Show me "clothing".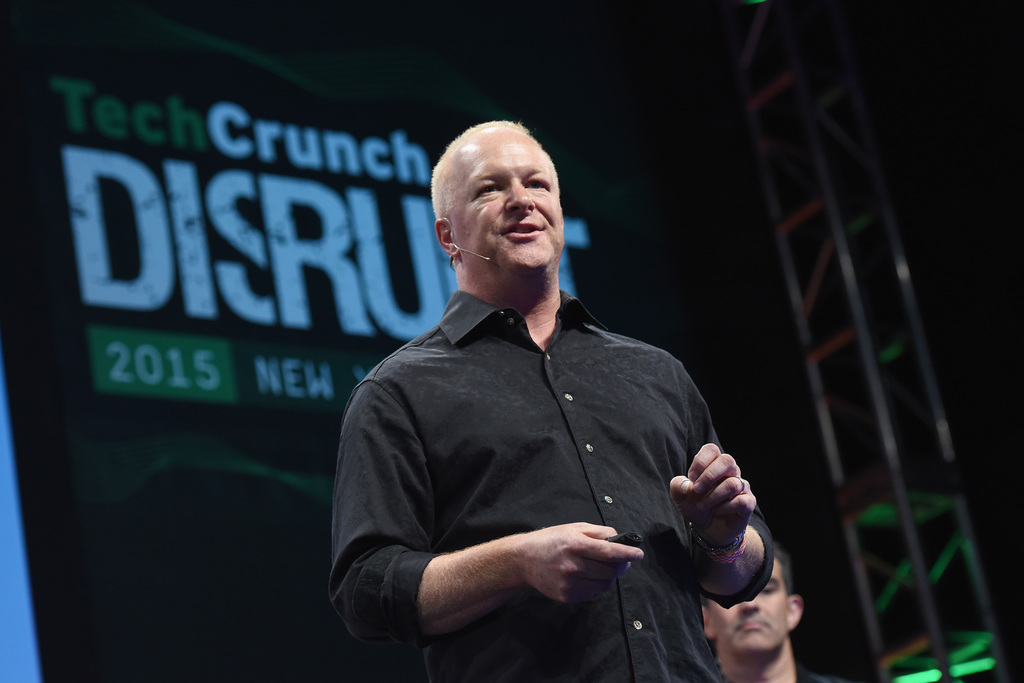
"clothing" is here: (337,245,765,663).
